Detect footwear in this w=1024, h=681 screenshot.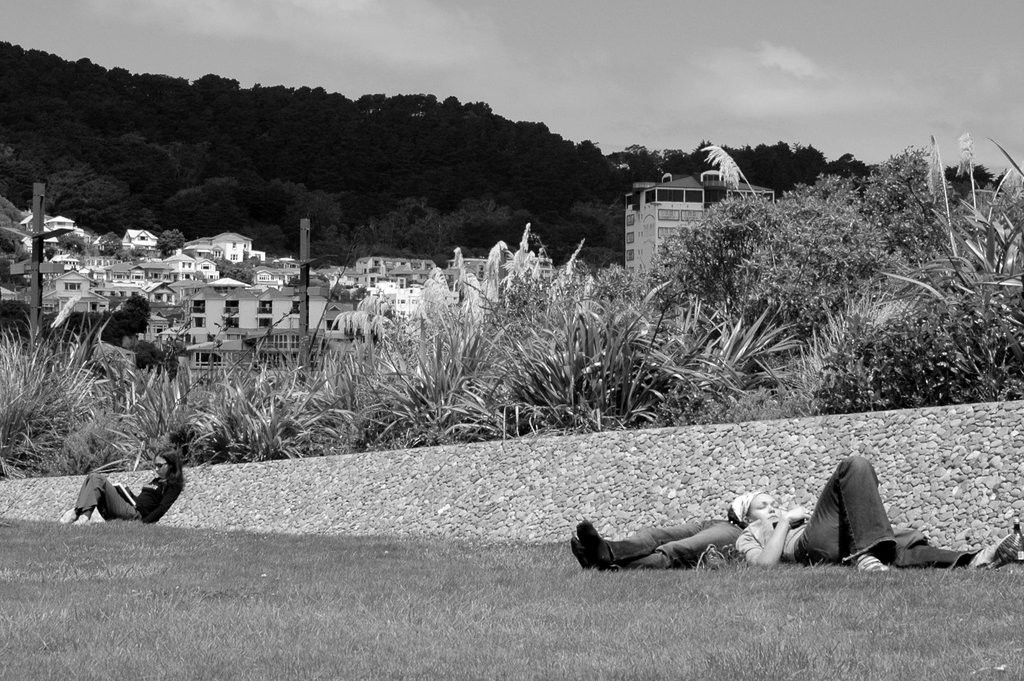
Detection: Rect(966, 528, 1012, 570).
